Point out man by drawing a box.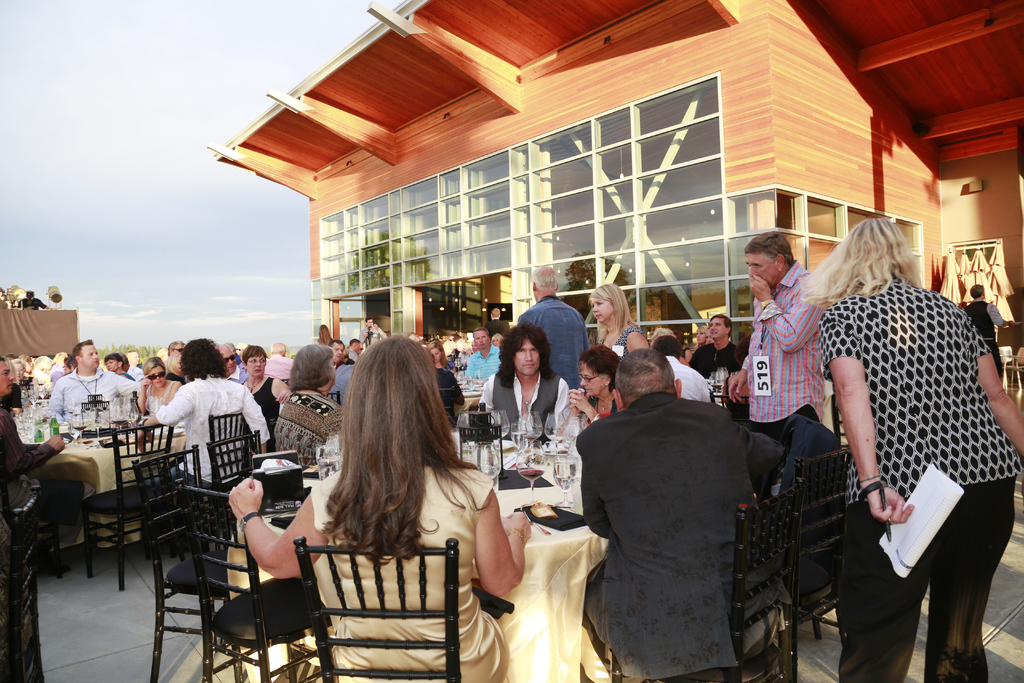
44,333,146,429.
